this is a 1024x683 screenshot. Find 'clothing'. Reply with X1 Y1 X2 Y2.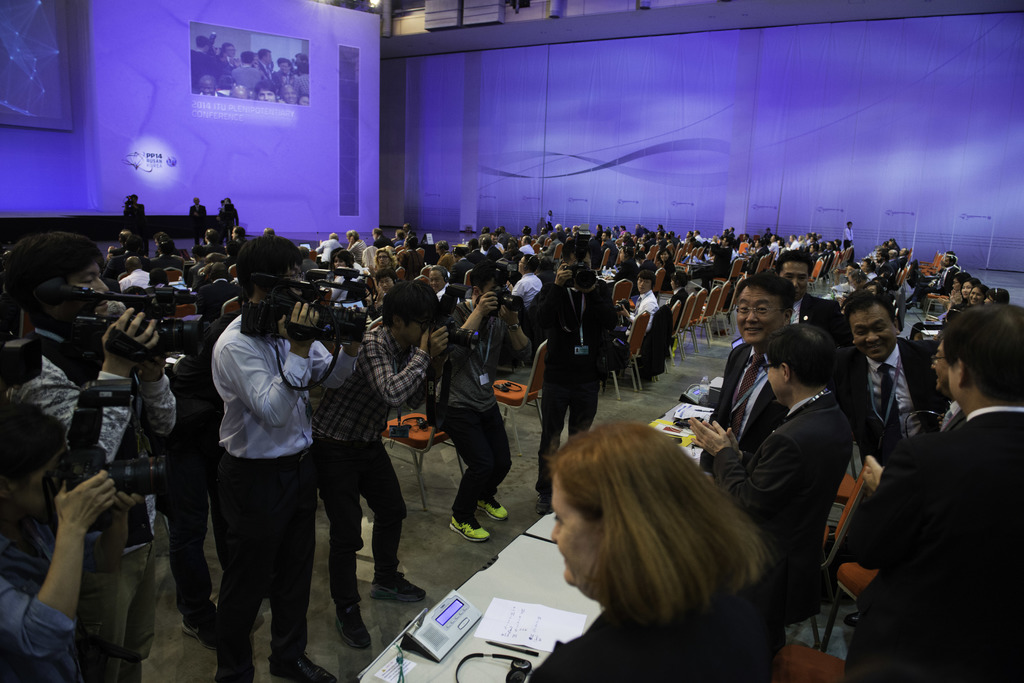
16 347 184 682.
